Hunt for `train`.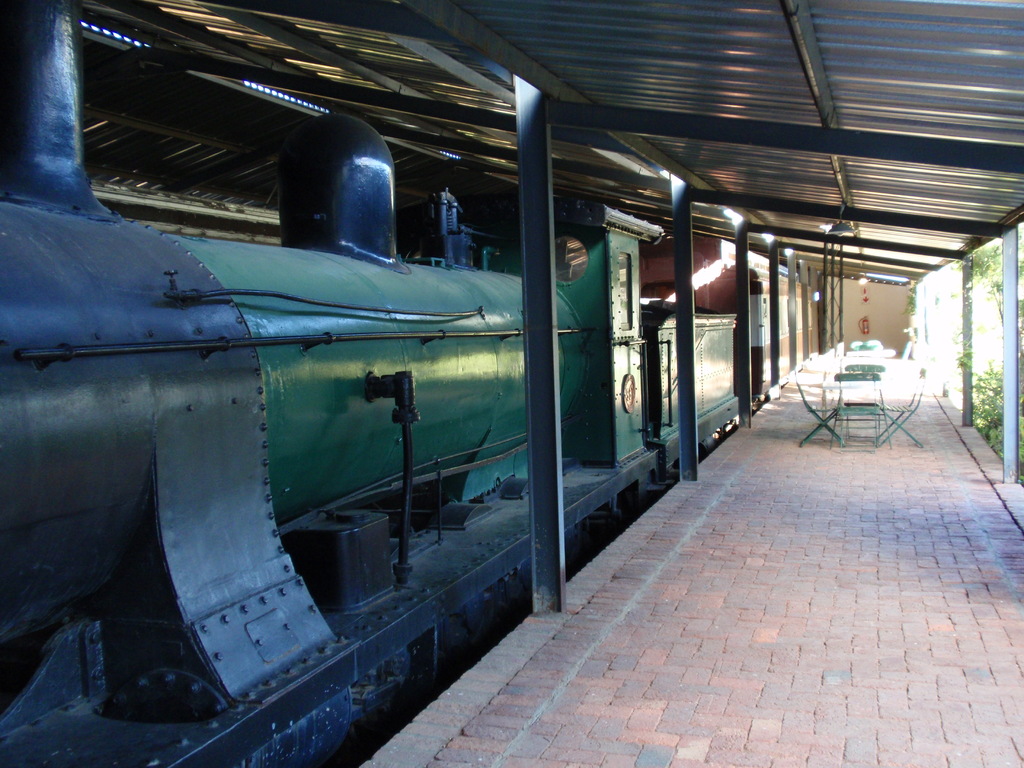
Hunted down at bbox=[0, 0, 822, 767].
